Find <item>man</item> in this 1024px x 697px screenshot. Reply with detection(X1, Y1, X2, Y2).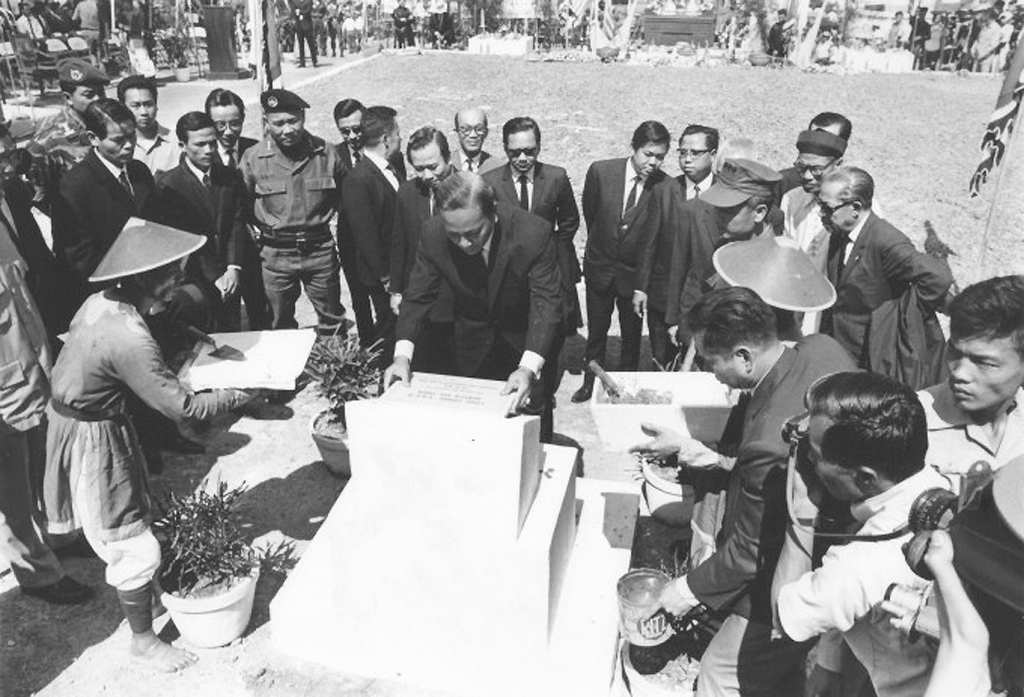
detection(615, 295, 873, 696).
